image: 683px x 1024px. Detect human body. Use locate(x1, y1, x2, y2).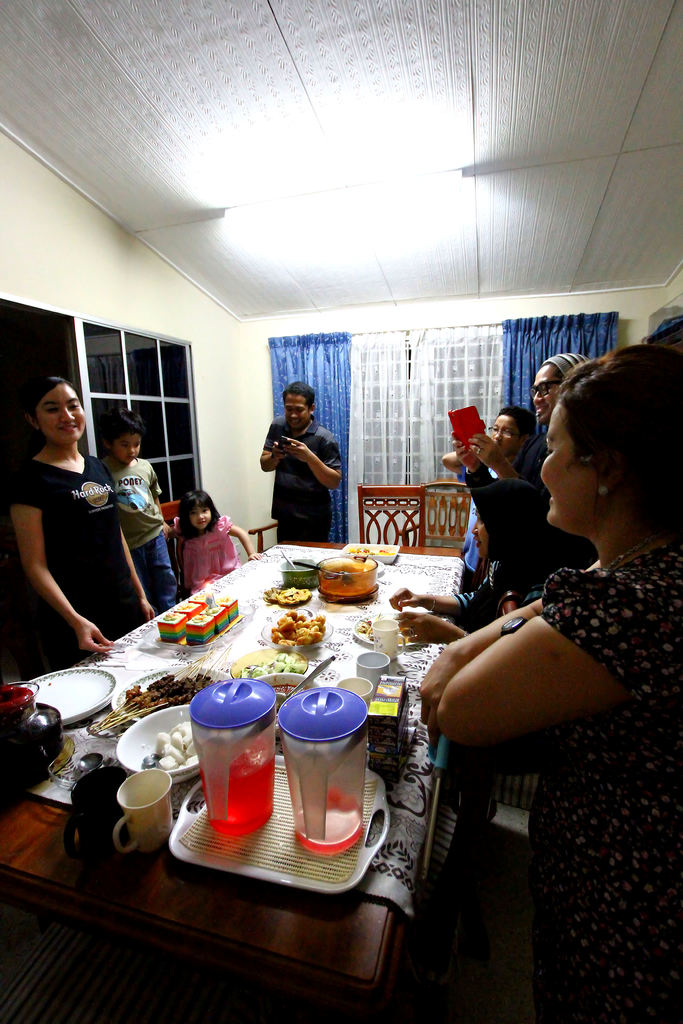
locate(168, 512, 261, 600).
